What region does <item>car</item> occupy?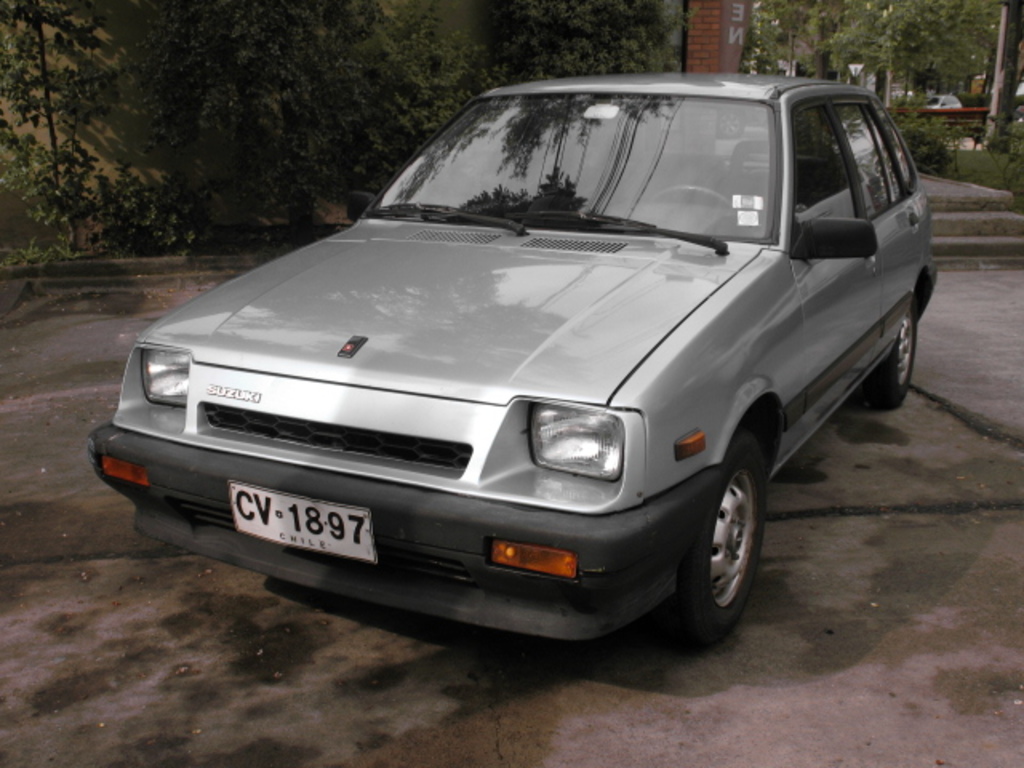
[x1=80, y1=67, x2=941, y2=646].
